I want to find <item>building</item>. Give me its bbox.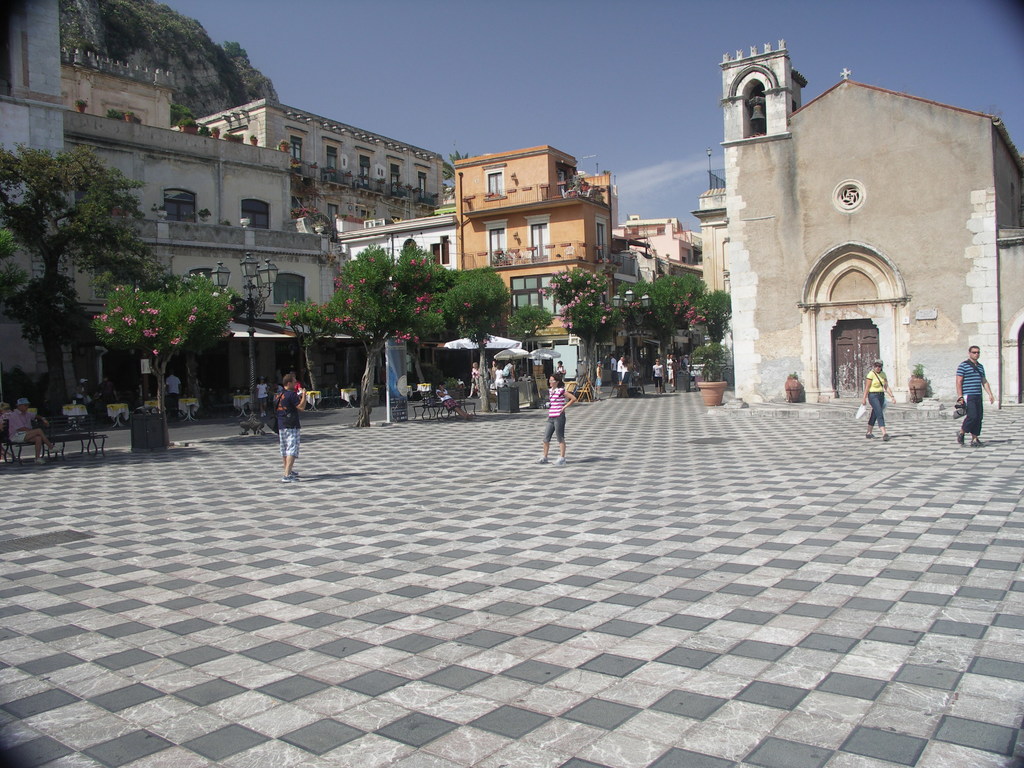
BBox(611, 217, 705, 288).
